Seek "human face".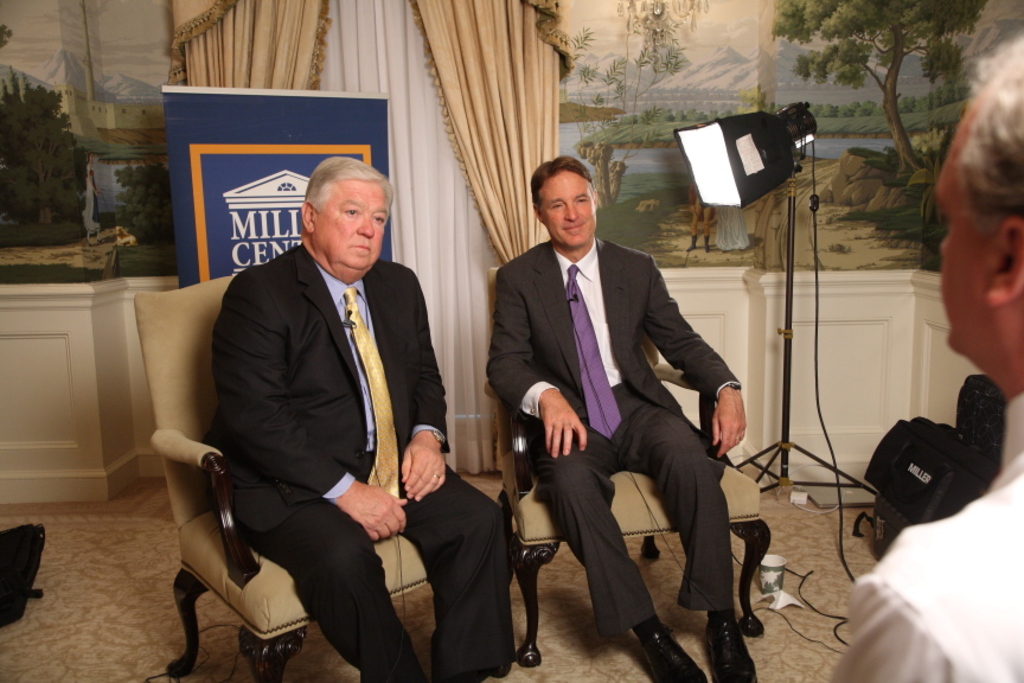
pyautogui.locateOnScreen(934, 101, 994, 355).
